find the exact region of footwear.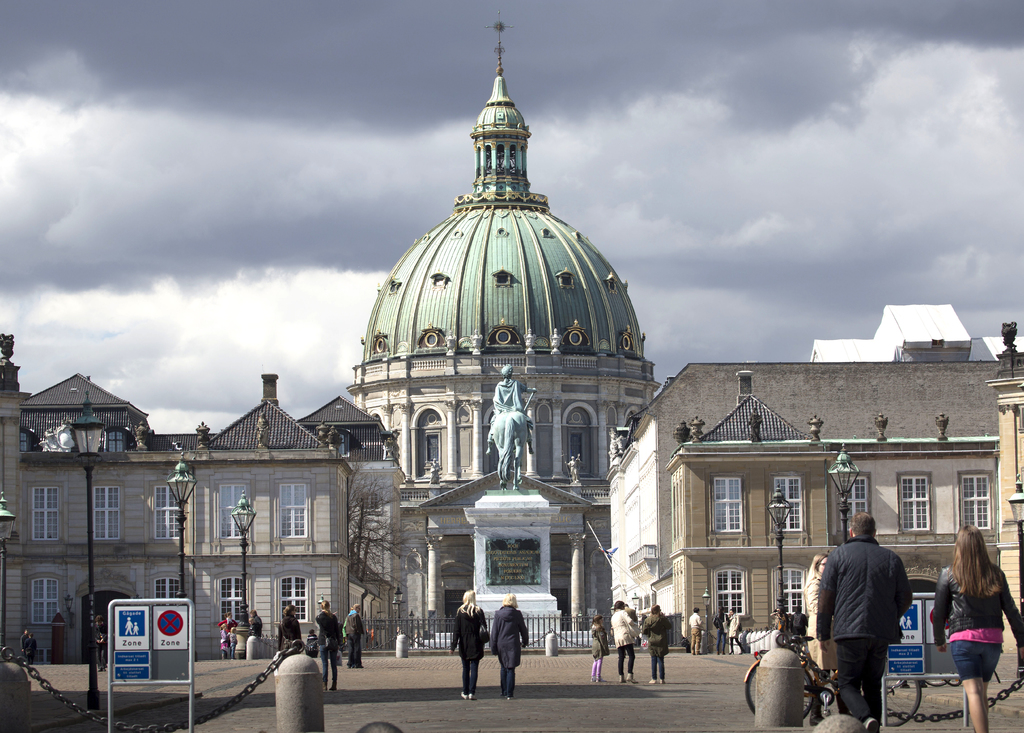
Exact region: [x1=502, y1=694, x2=507, y2=699].
